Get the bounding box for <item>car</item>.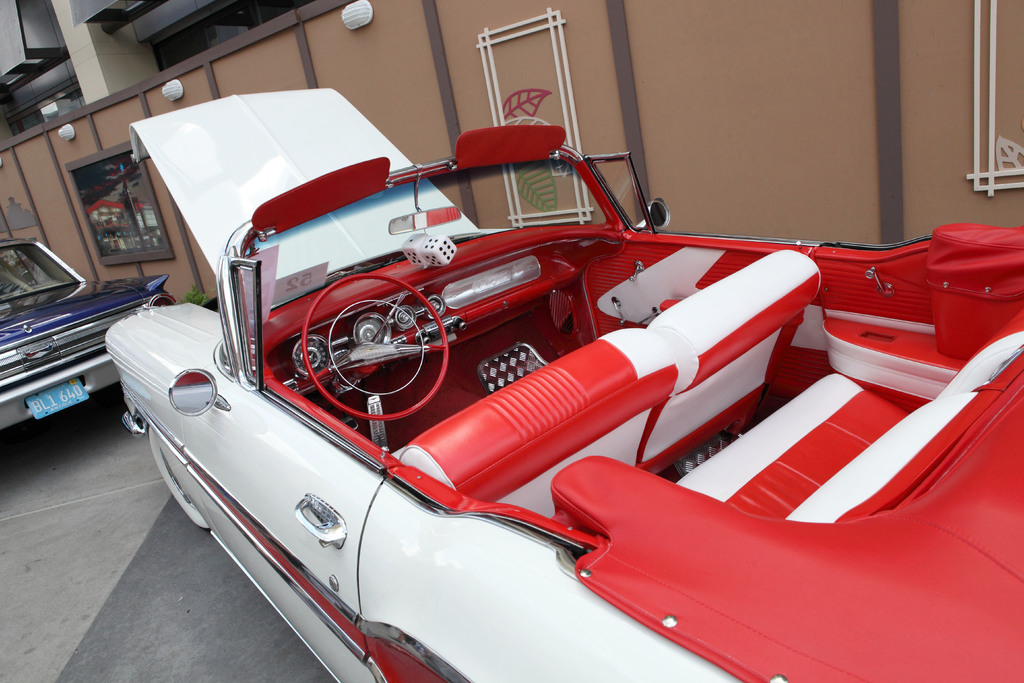
{"left": 53, "top": 100, "right": 906, "bottom": 660}.
